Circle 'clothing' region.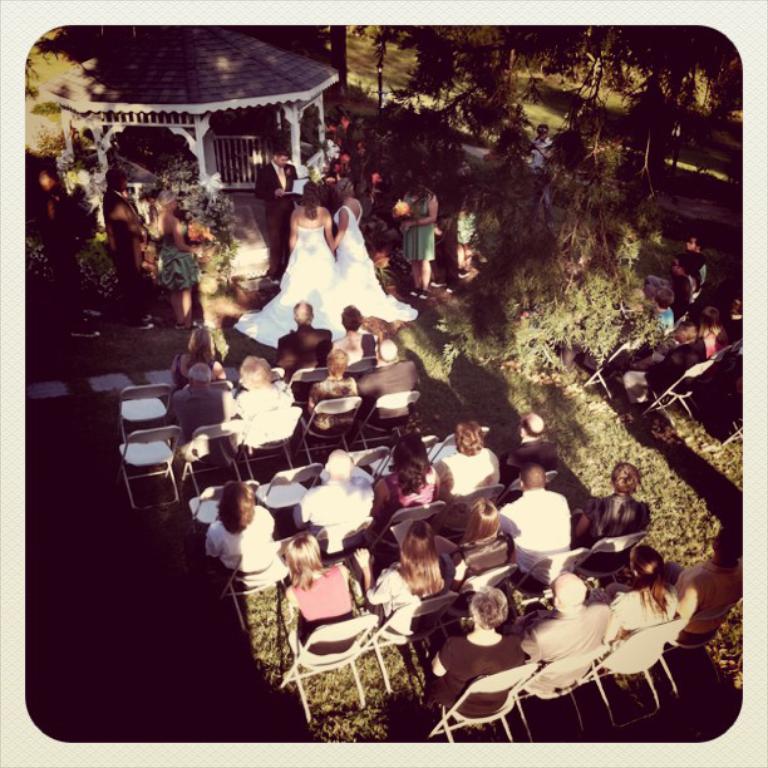
Region: BBox(221, 222, 354, 349).
